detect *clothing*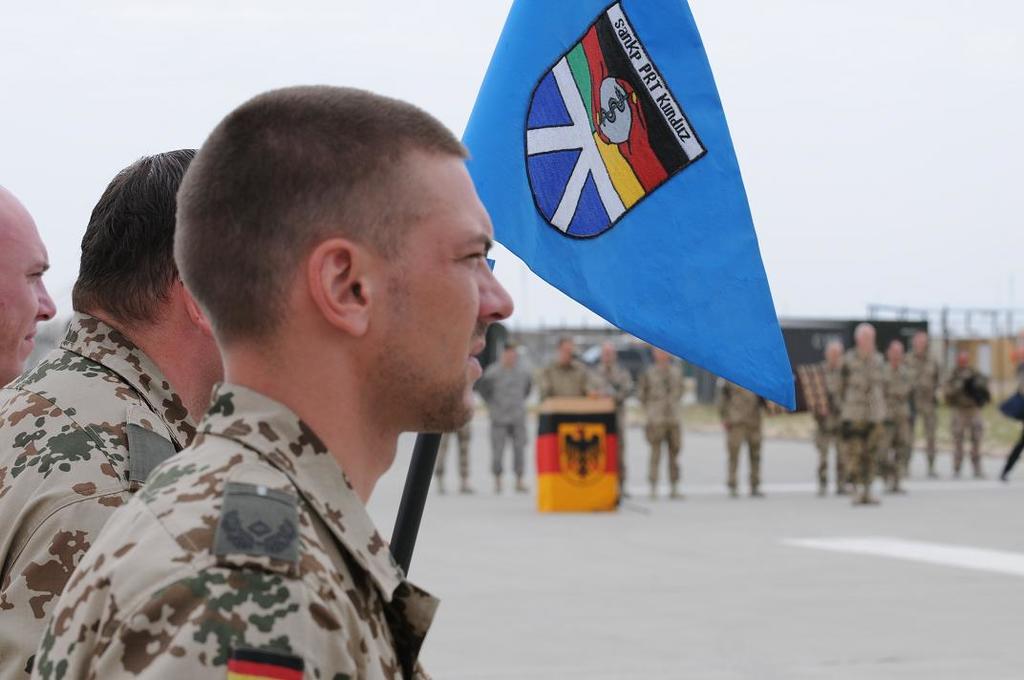
{"x1": 0, "y1": 307, "x2": 196, "y2": 679}
